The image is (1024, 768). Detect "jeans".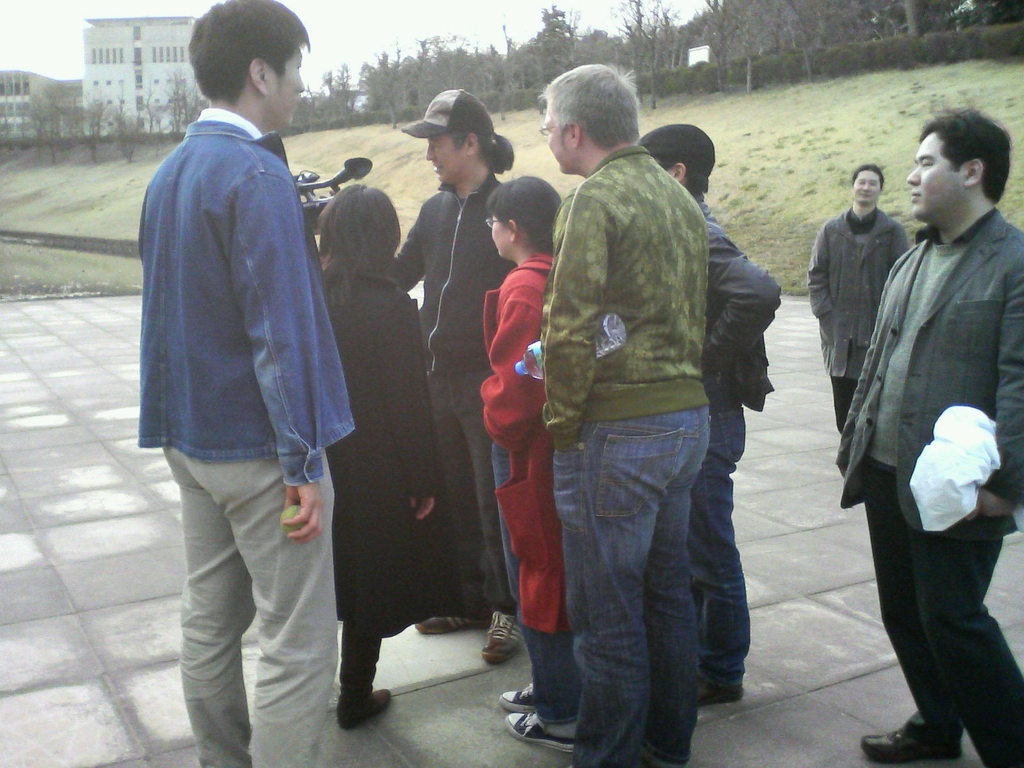
Detection: 532 376 753 763.
